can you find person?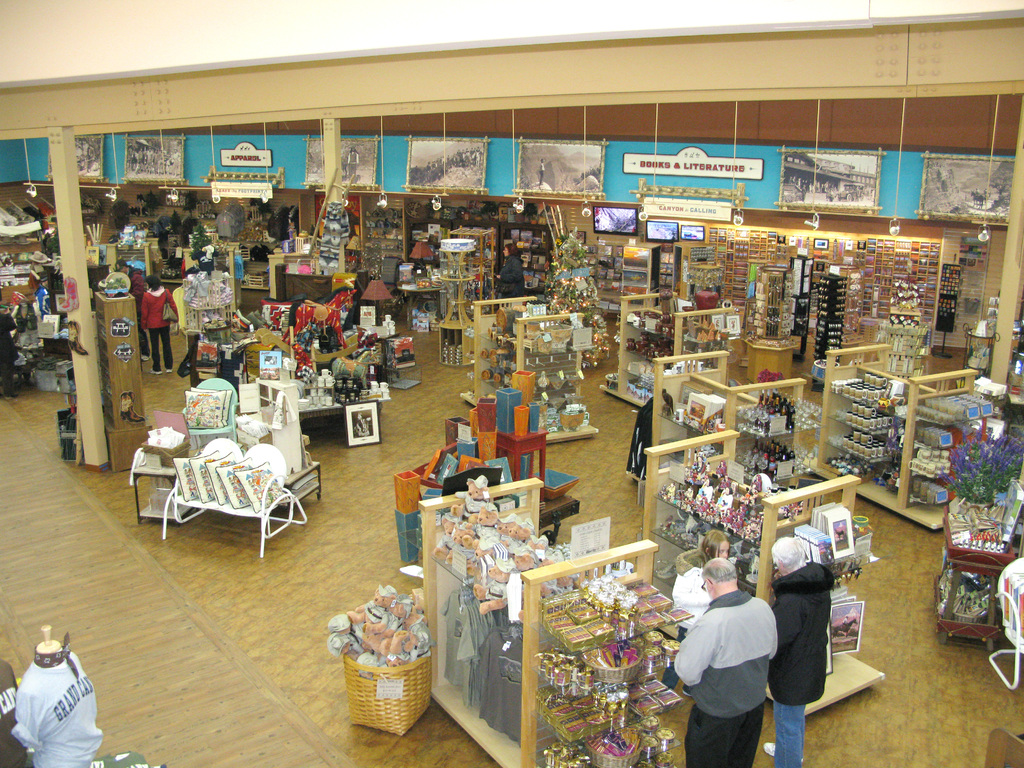
Yes, bounding box: <box>653,532,741,704</box>.
